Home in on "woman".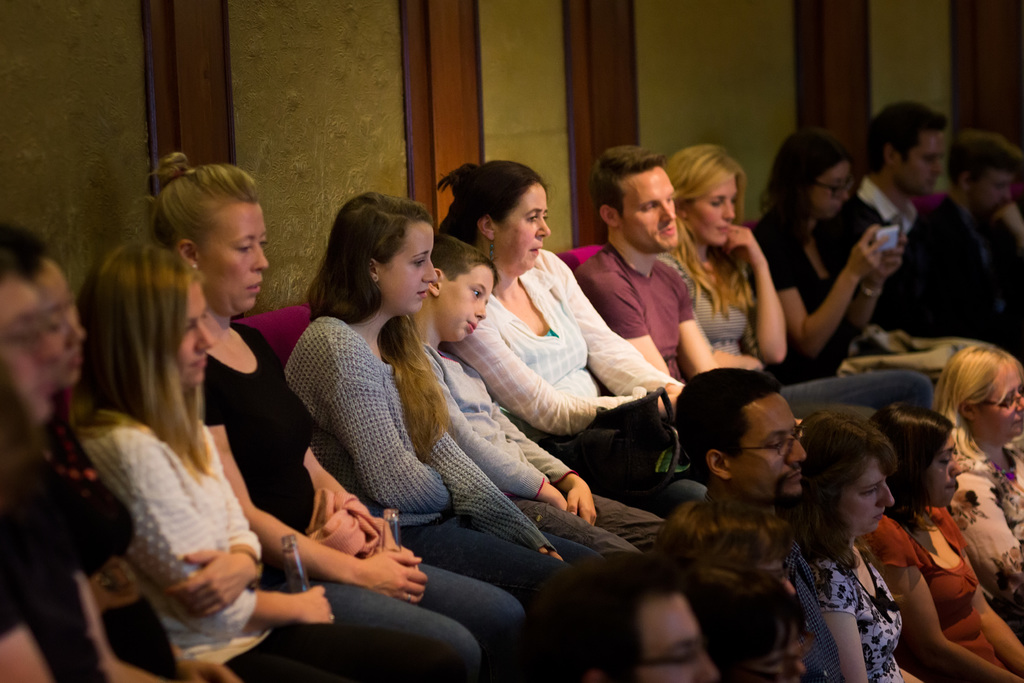
Homed in at l=650, t=138, r=938, b=420.
